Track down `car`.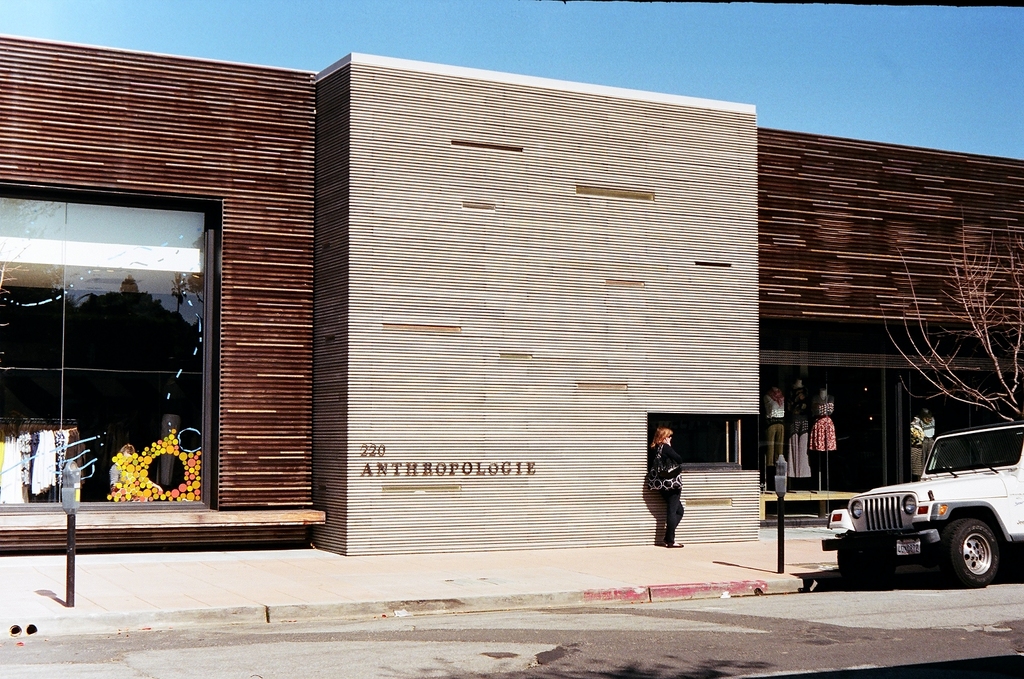
Tracked to box=[828, 443, 1019, 599].
